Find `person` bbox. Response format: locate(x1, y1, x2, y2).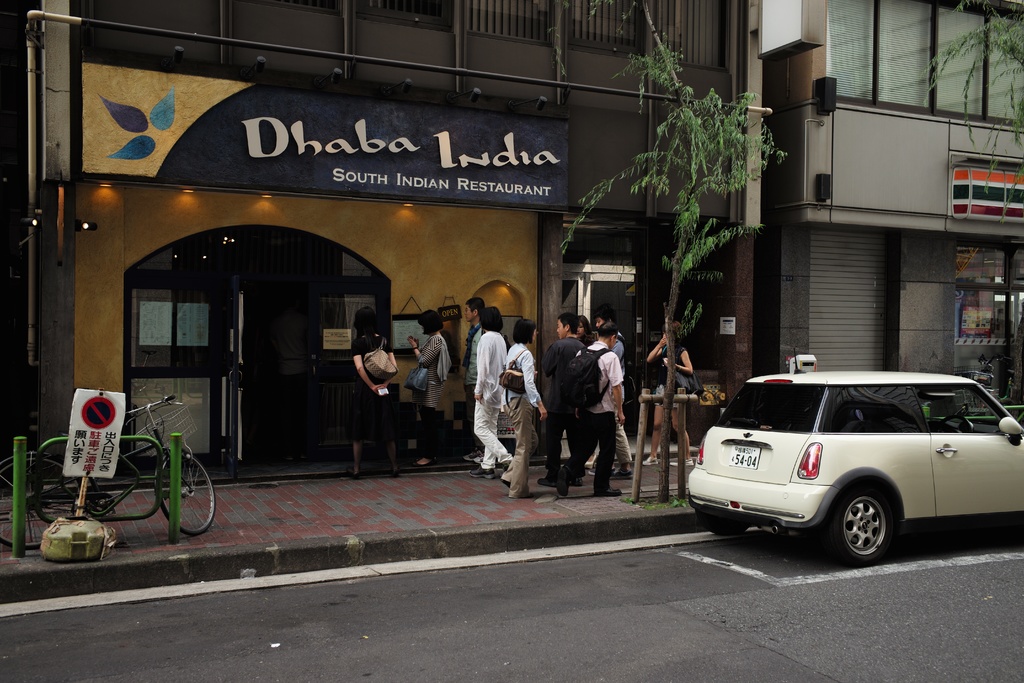
locate(444, 304, 517, 481).
